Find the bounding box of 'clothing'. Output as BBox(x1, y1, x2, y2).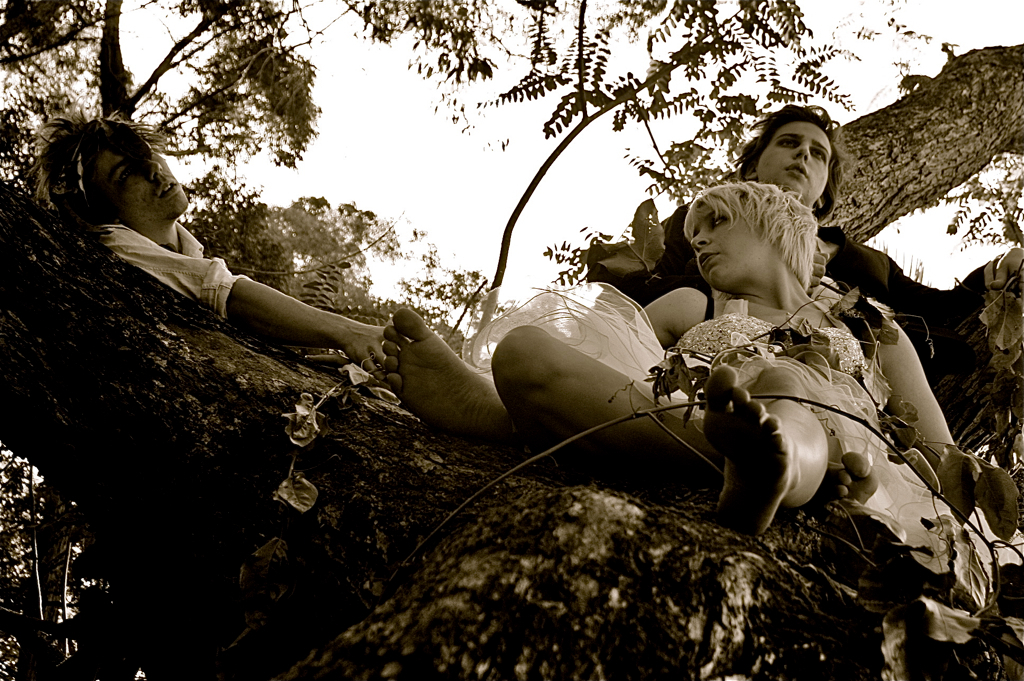
BBox(82, 212, 243, 319).
